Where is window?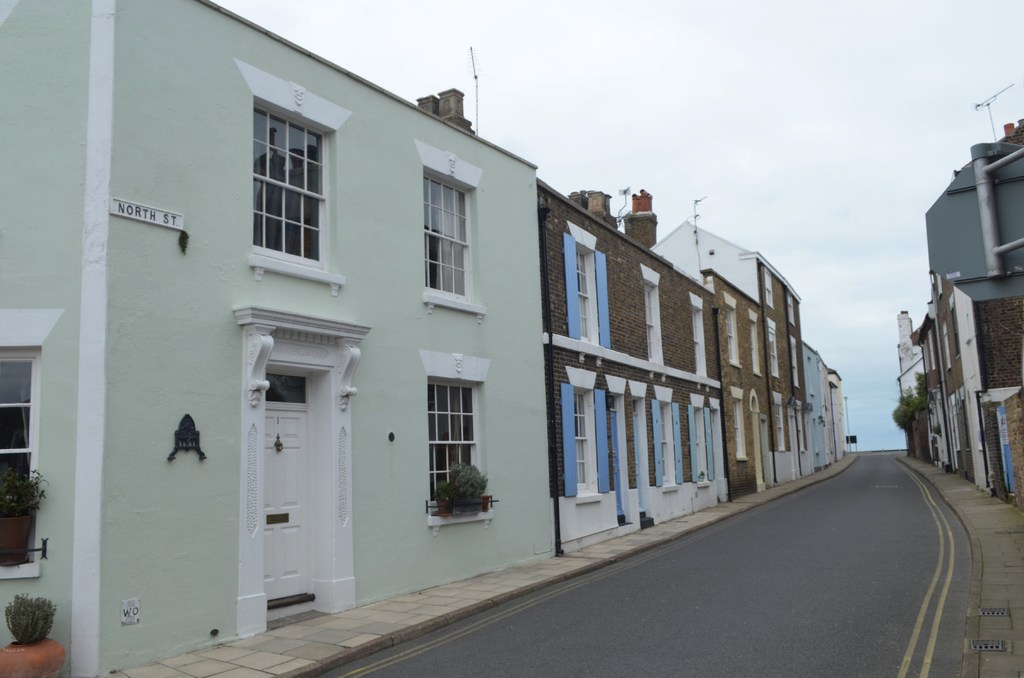
box(566, 225, 612, 345).
